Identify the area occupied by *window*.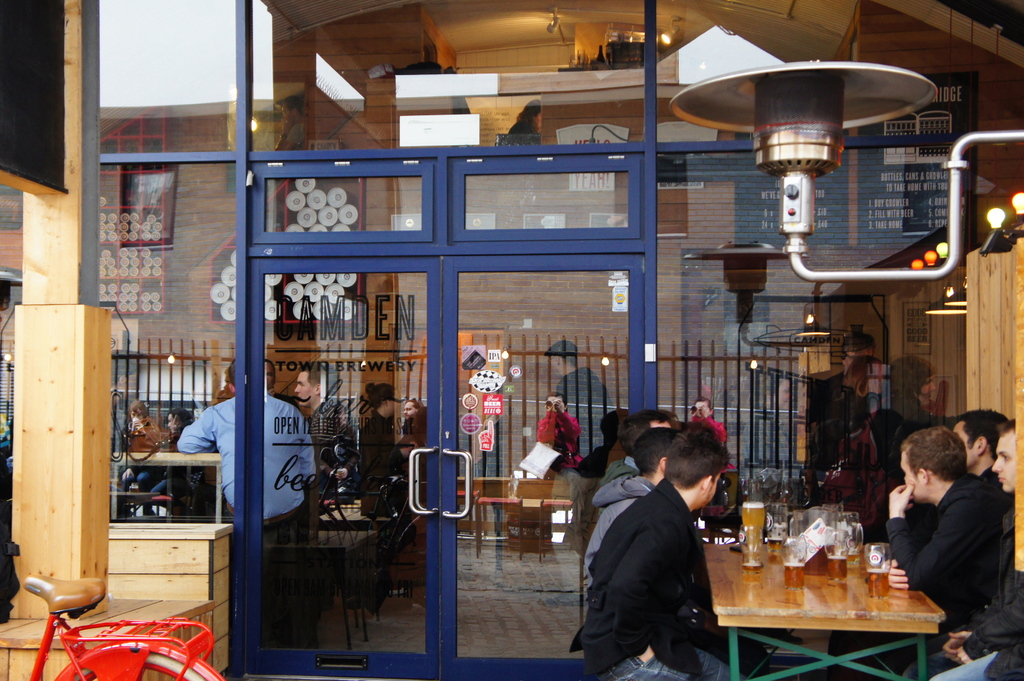
Area: 121, 154, 175, 250.
